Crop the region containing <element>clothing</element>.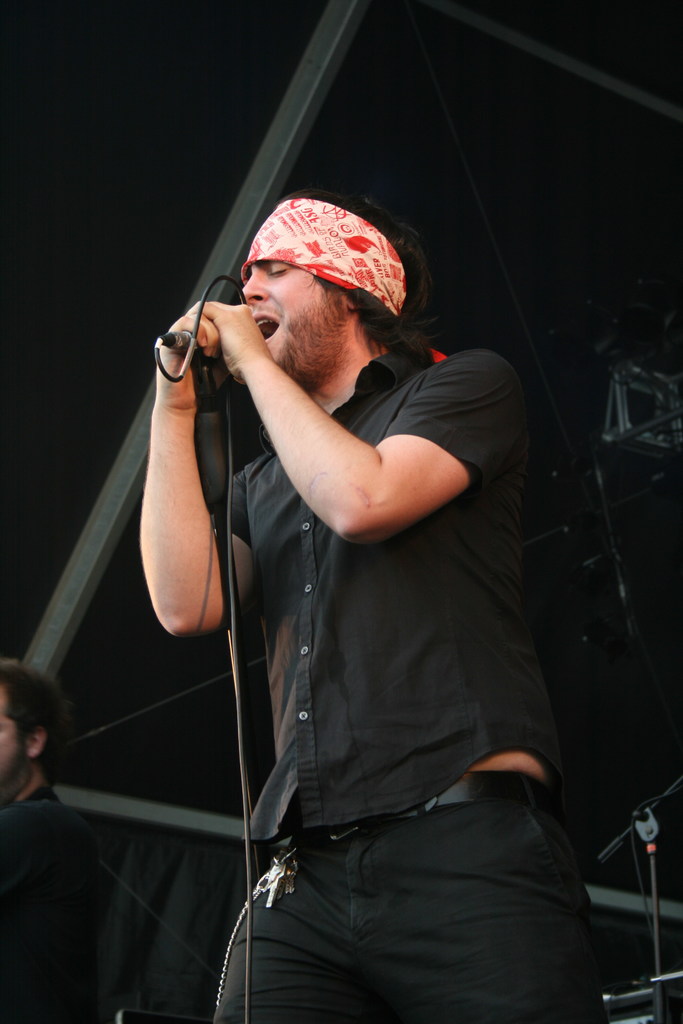
Crop region: box(0, 774, 106, 1023).
